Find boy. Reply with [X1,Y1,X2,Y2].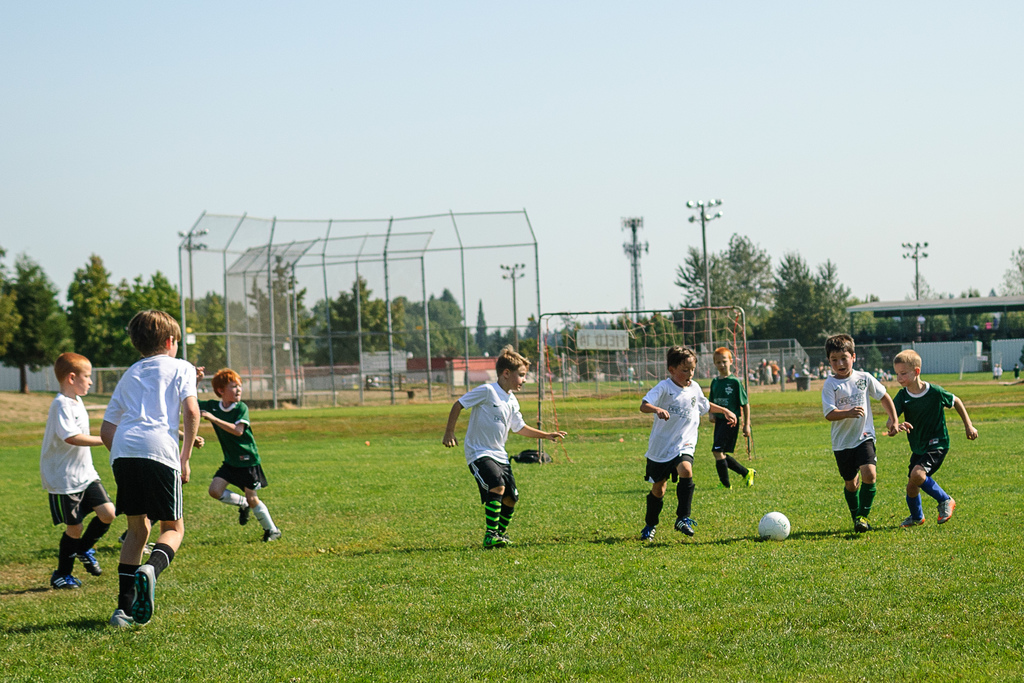
[193,362,299,542].
